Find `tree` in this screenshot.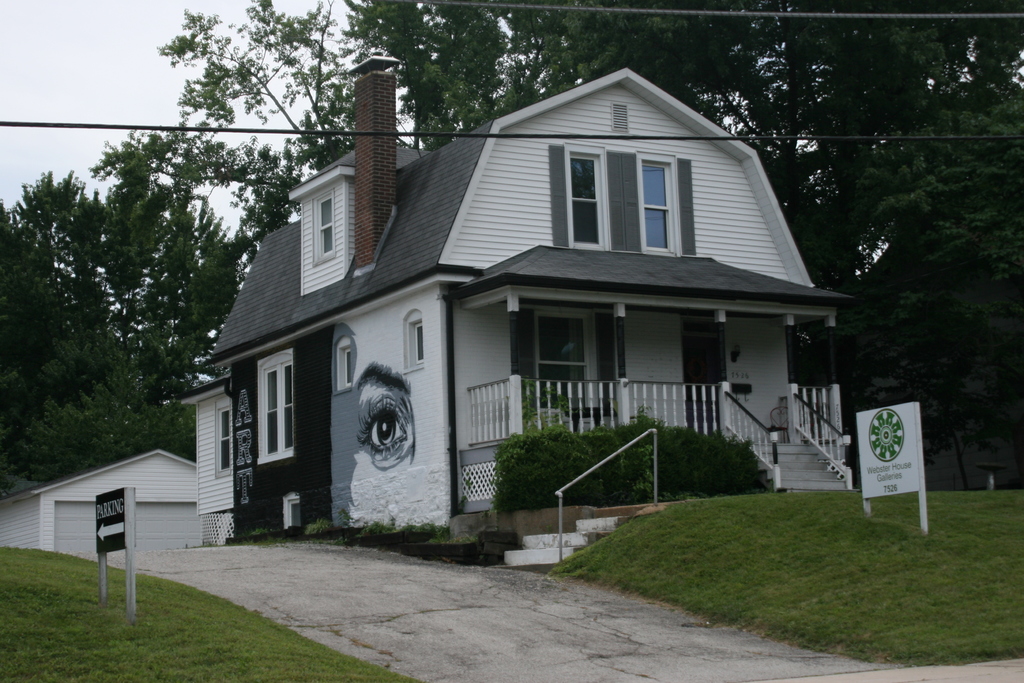
The bounding box for `tree` is <bbox>858, 0, 990, 135</bbox>.
